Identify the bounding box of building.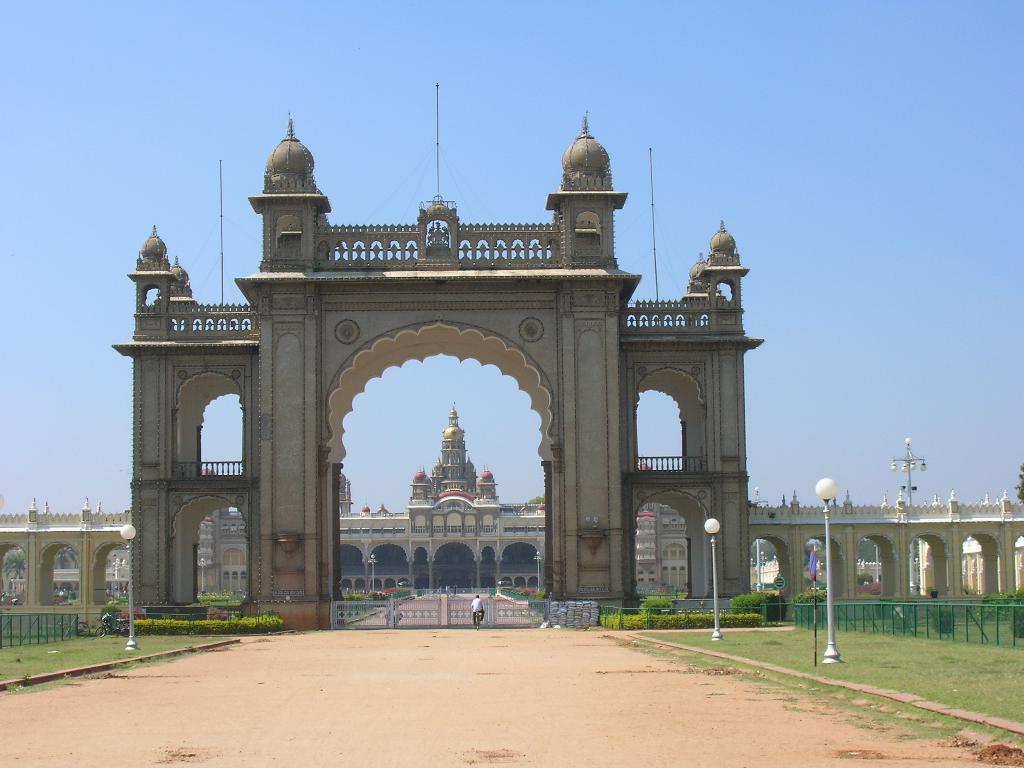
<box>111,108,750,633</box>.
